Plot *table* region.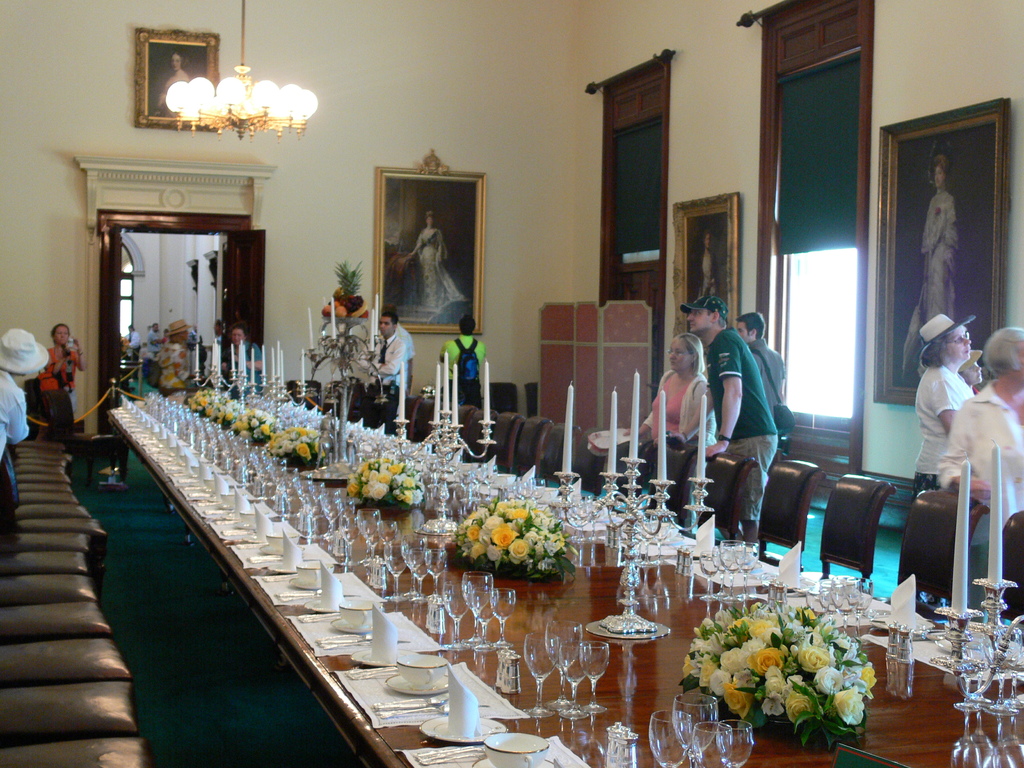
Plotted at (83, 460, 548, 767).
